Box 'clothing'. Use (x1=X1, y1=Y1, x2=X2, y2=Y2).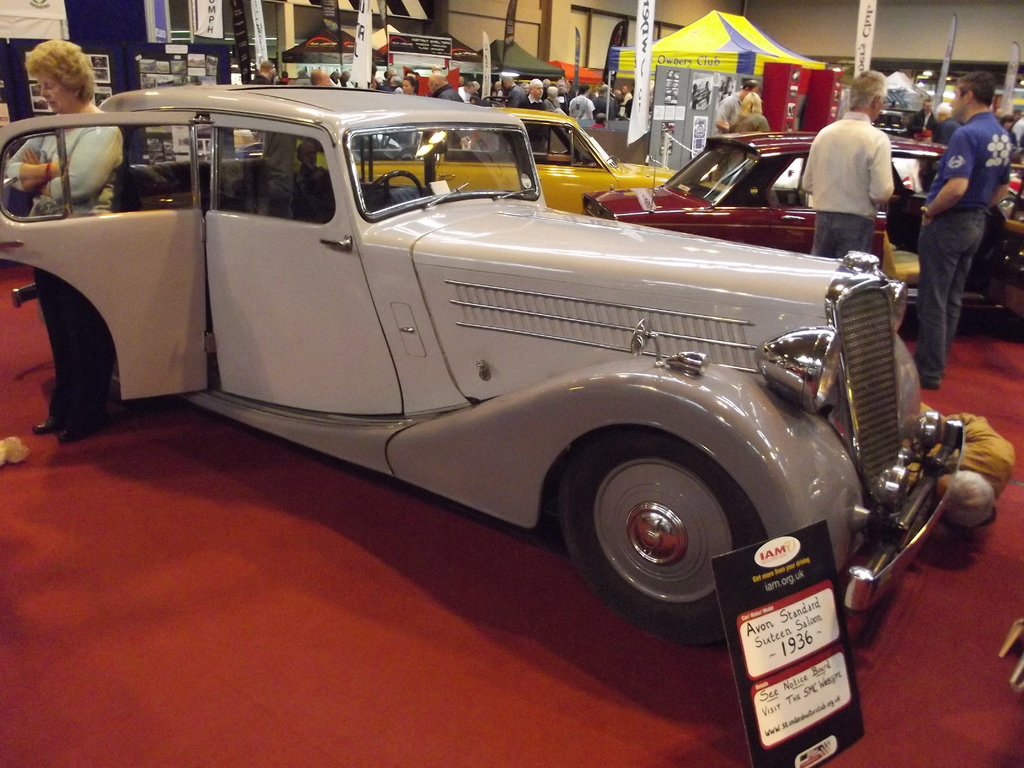
(x1=506, y1=81, x2=524, y2=105).
